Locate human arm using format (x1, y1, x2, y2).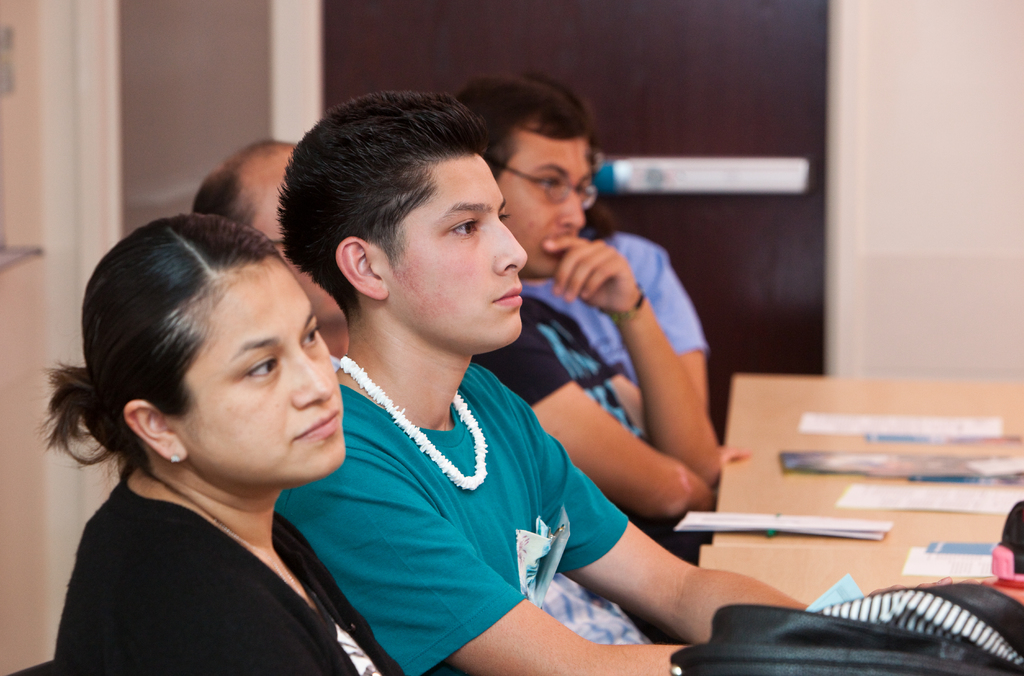
(278, 437, 674, 673).
